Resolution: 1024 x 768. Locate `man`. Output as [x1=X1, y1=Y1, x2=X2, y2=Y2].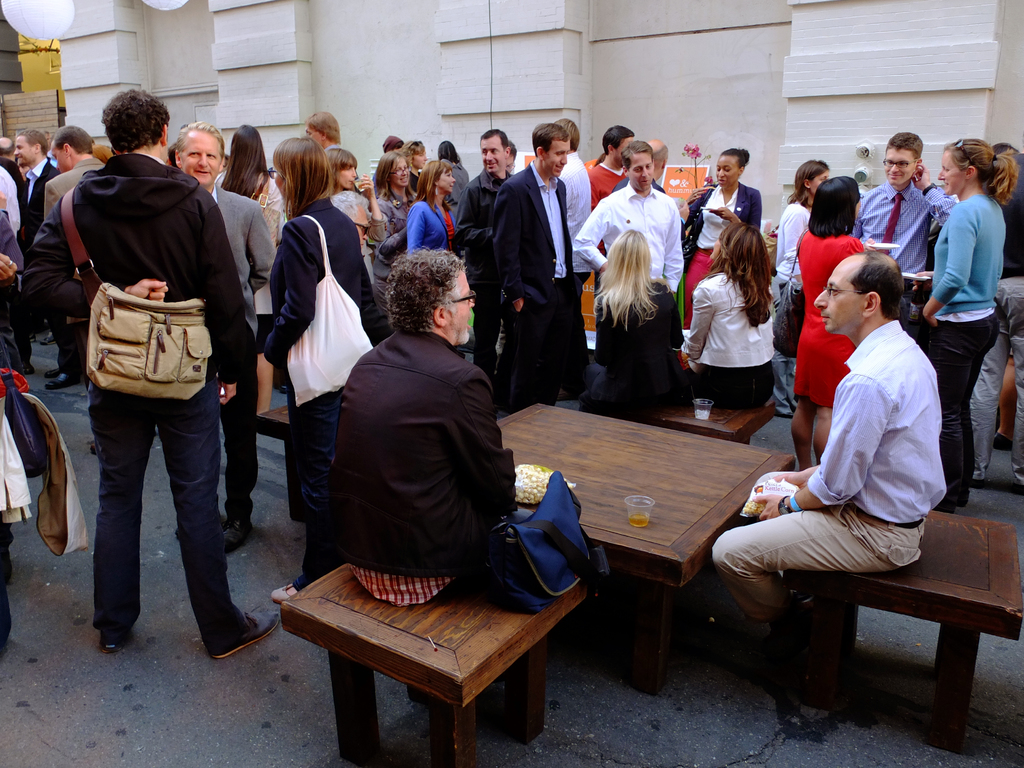
[x1=0, y1=134, x2=24, y2=276].
